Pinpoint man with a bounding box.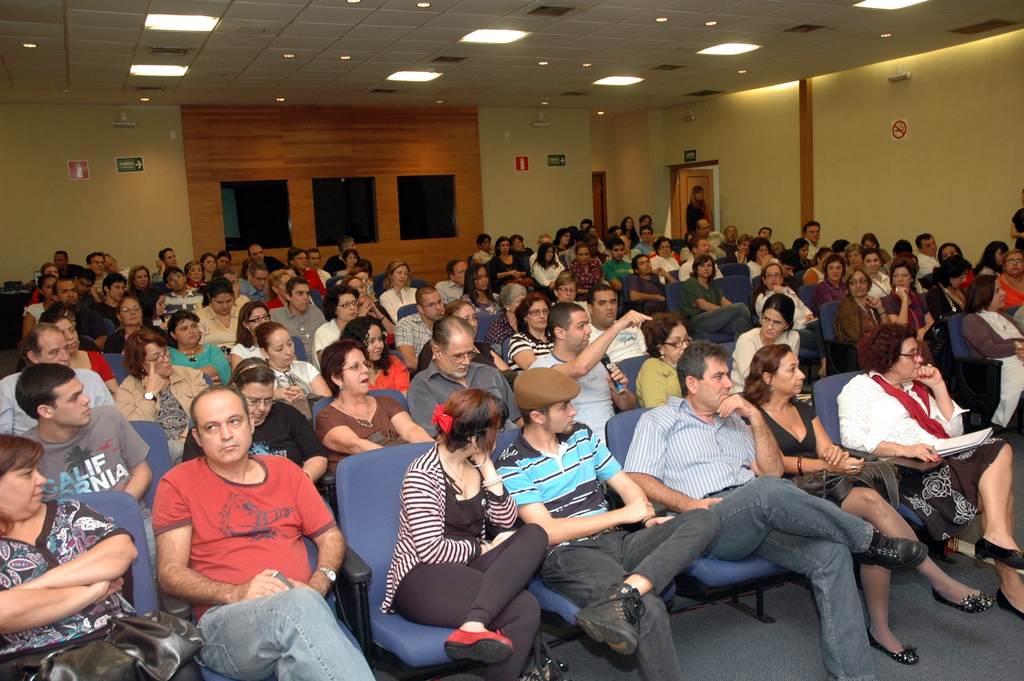
x1=602, y1=240, x2=639, y2=286.
